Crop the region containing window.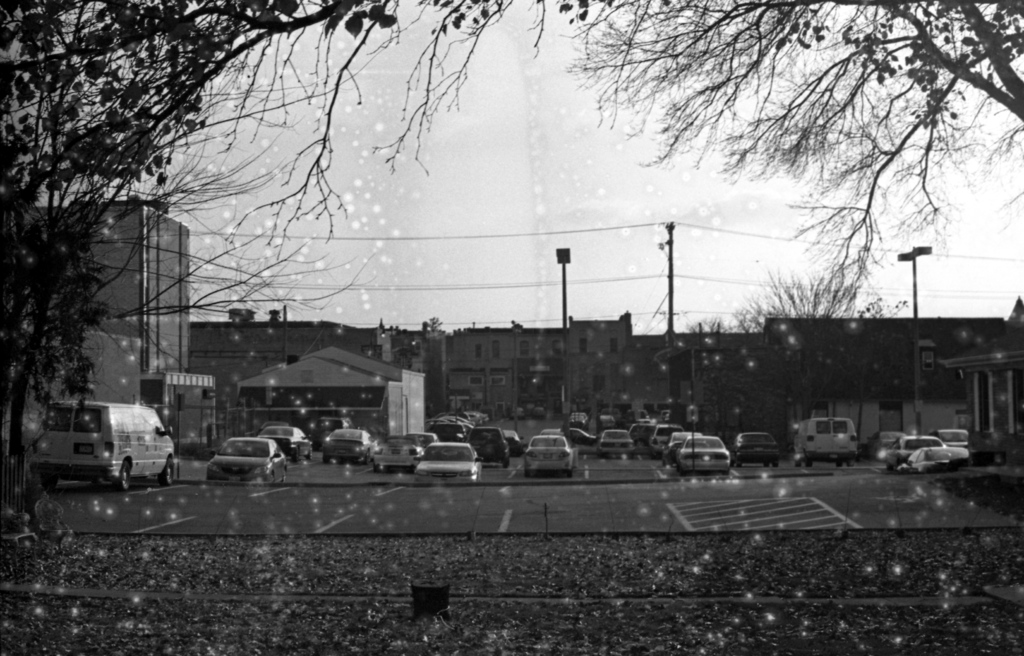
Crop region: crop(518, 337, 532, 358).
